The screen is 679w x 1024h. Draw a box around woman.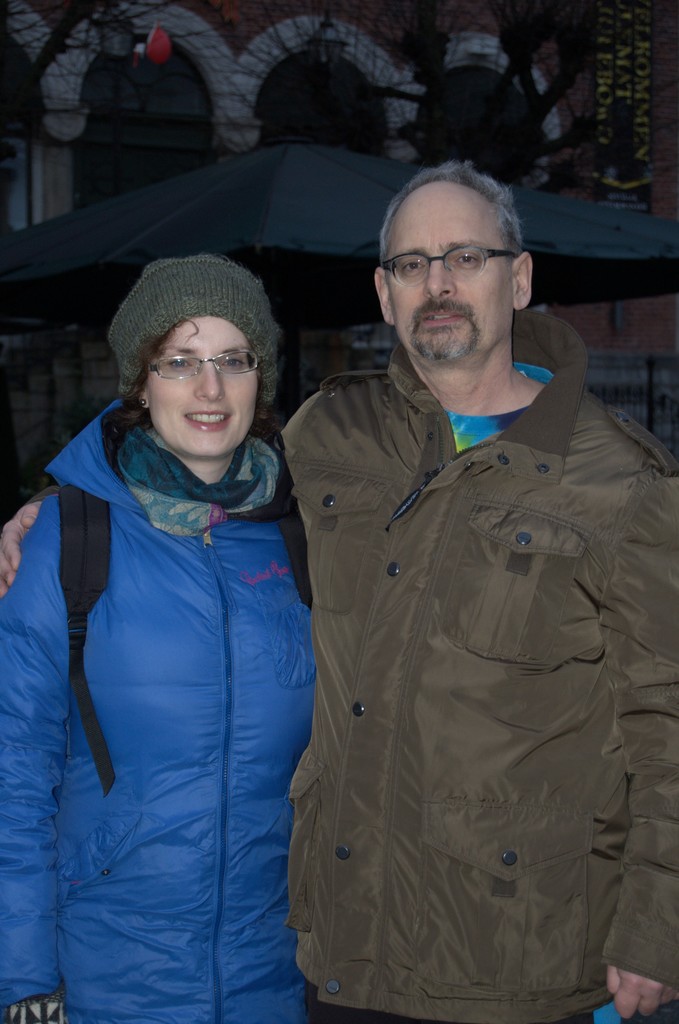
bbox=[25, 229, 355, 1021].
